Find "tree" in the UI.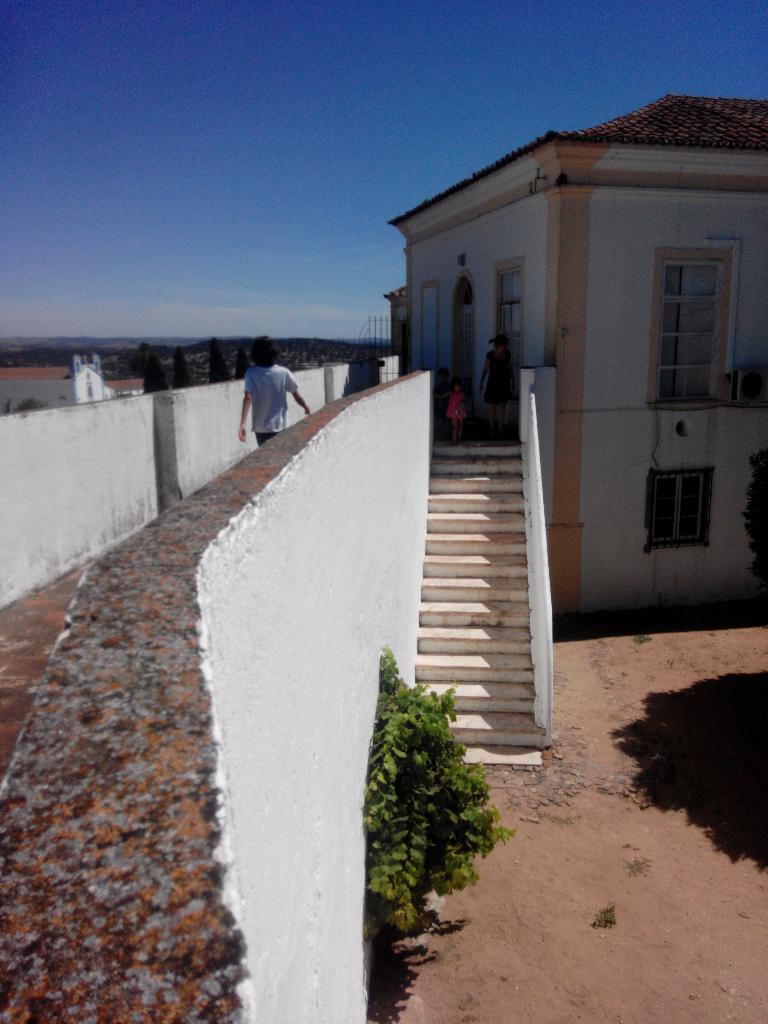
UI element at Rect(124, 339, 150, 378).
